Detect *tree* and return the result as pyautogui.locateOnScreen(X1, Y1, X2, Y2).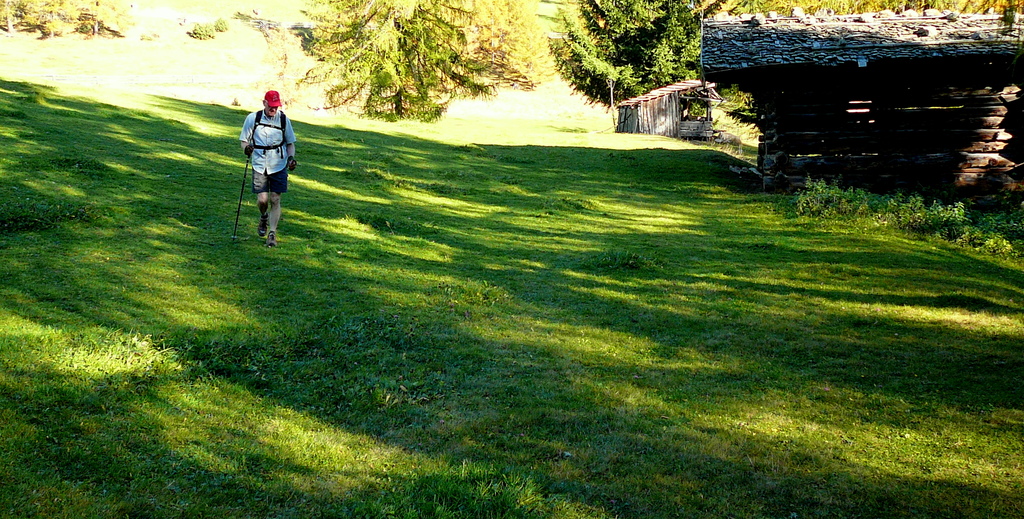
pyautogui.locateOnScreen(536, 0, 717, 118).
